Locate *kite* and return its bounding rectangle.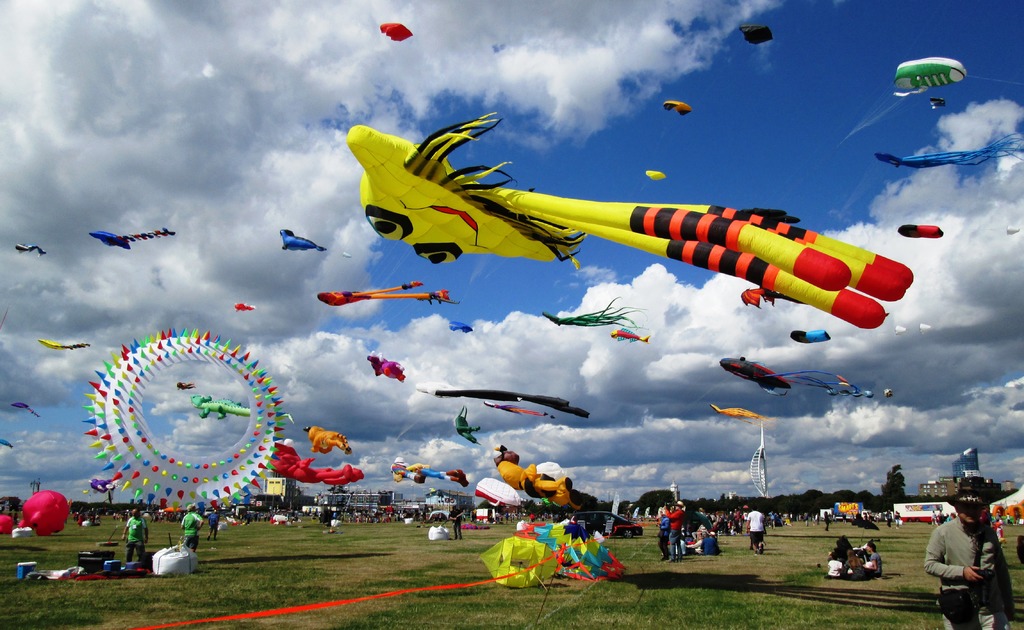
l=13, t=244, r=49, b=258.
